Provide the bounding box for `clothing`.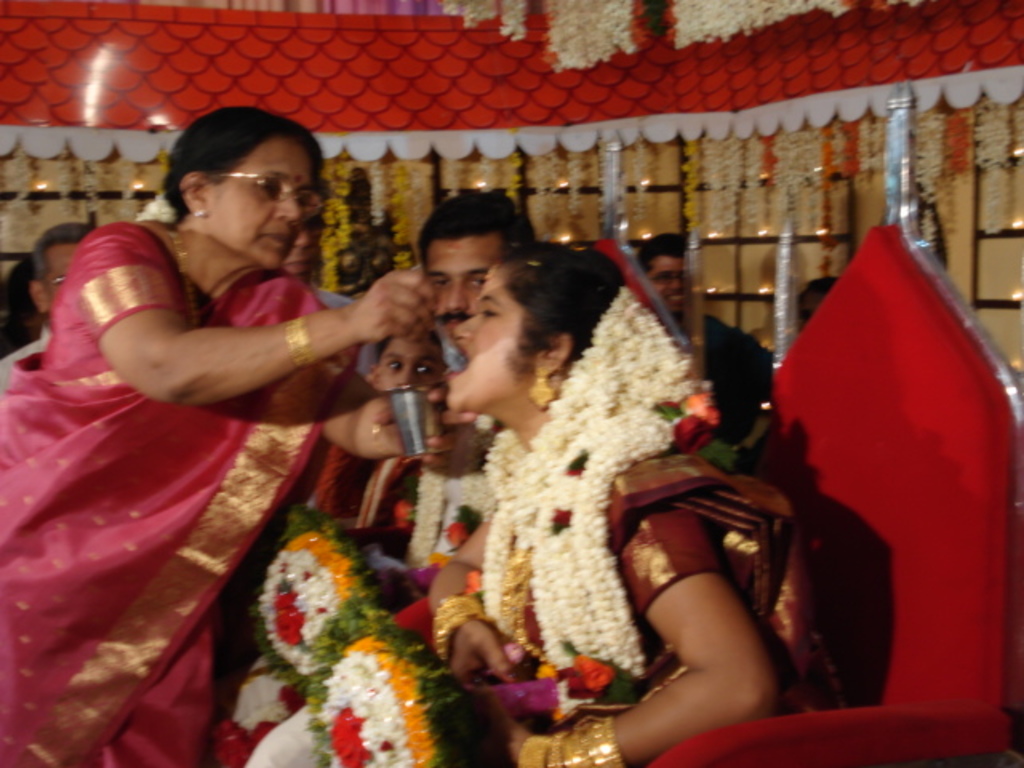
box(674, 306, 774, 413).
